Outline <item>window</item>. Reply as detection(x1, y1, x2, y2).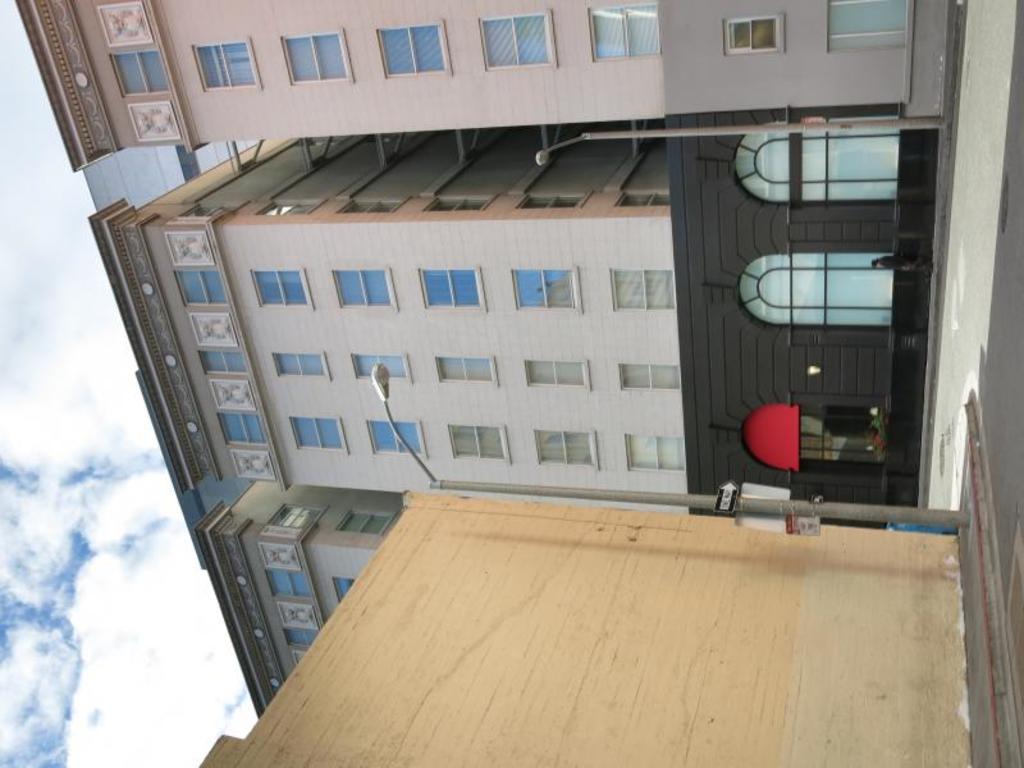
detection(219, 396, 269, 449).
